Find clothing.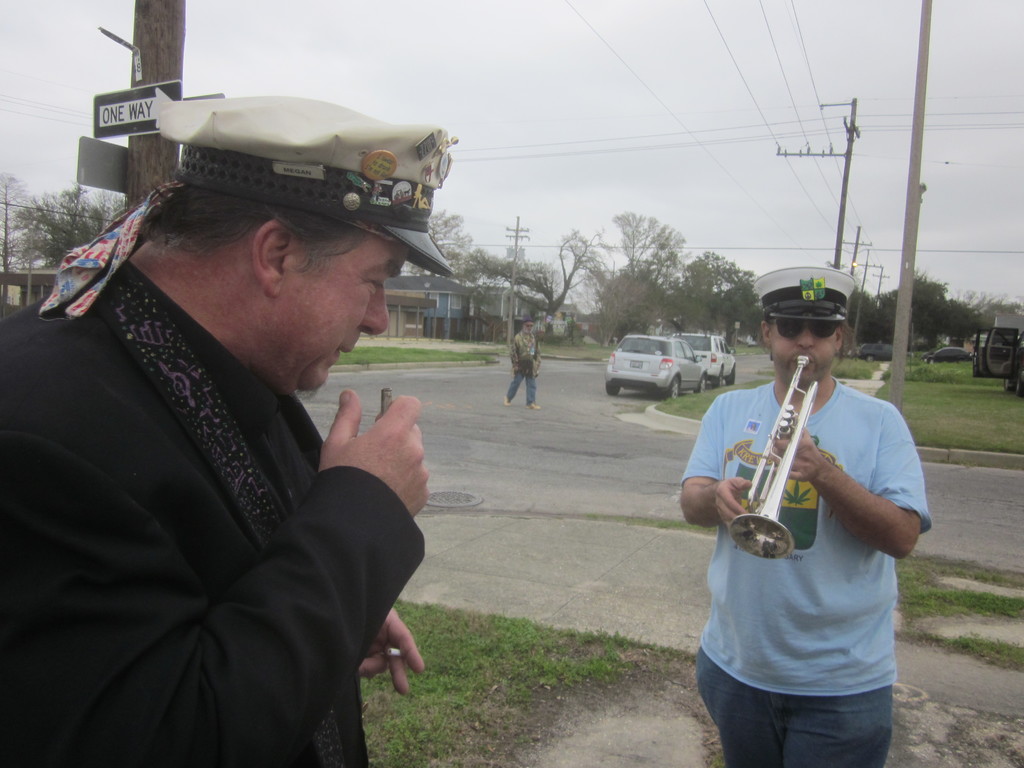
0:259:424:767.
